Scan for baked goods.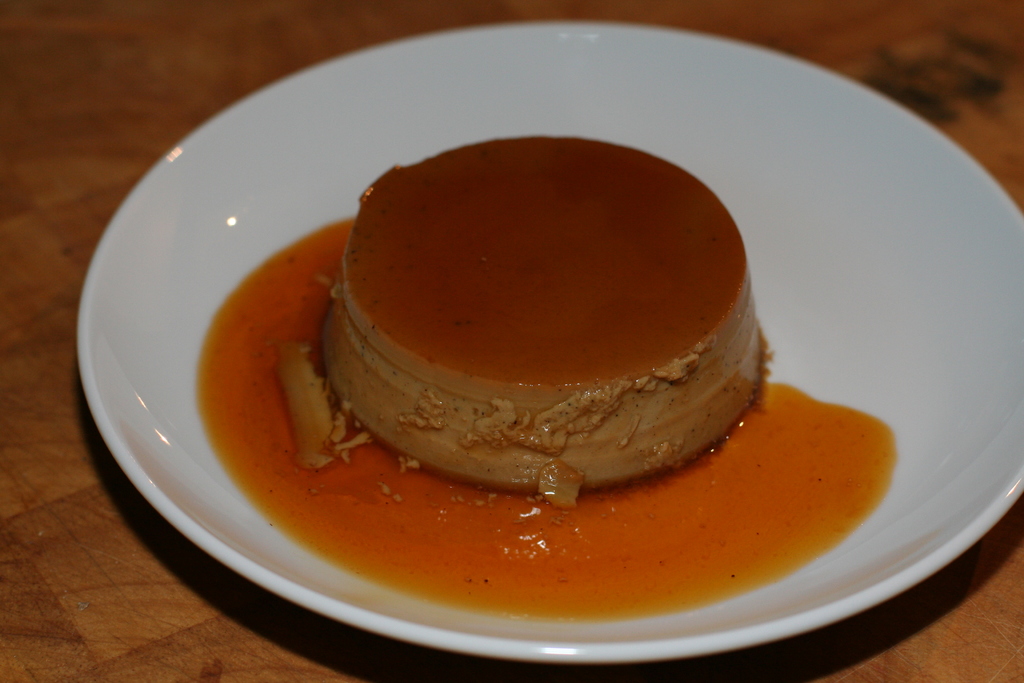
Scan result: <box>320,136,770,507</box>.
